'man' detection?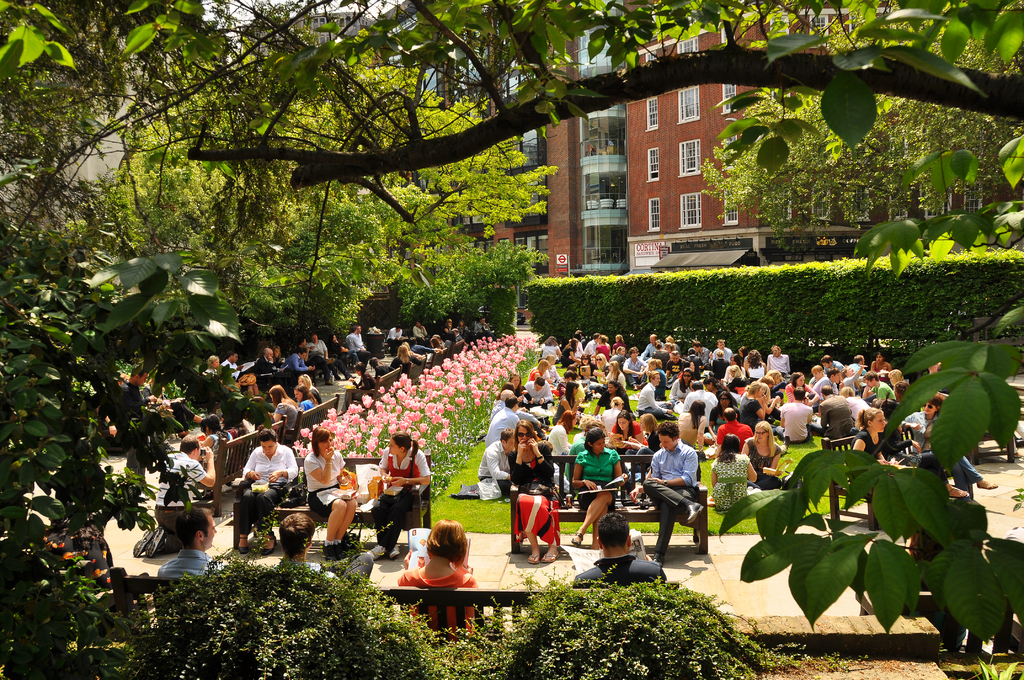
772/389/815/447
